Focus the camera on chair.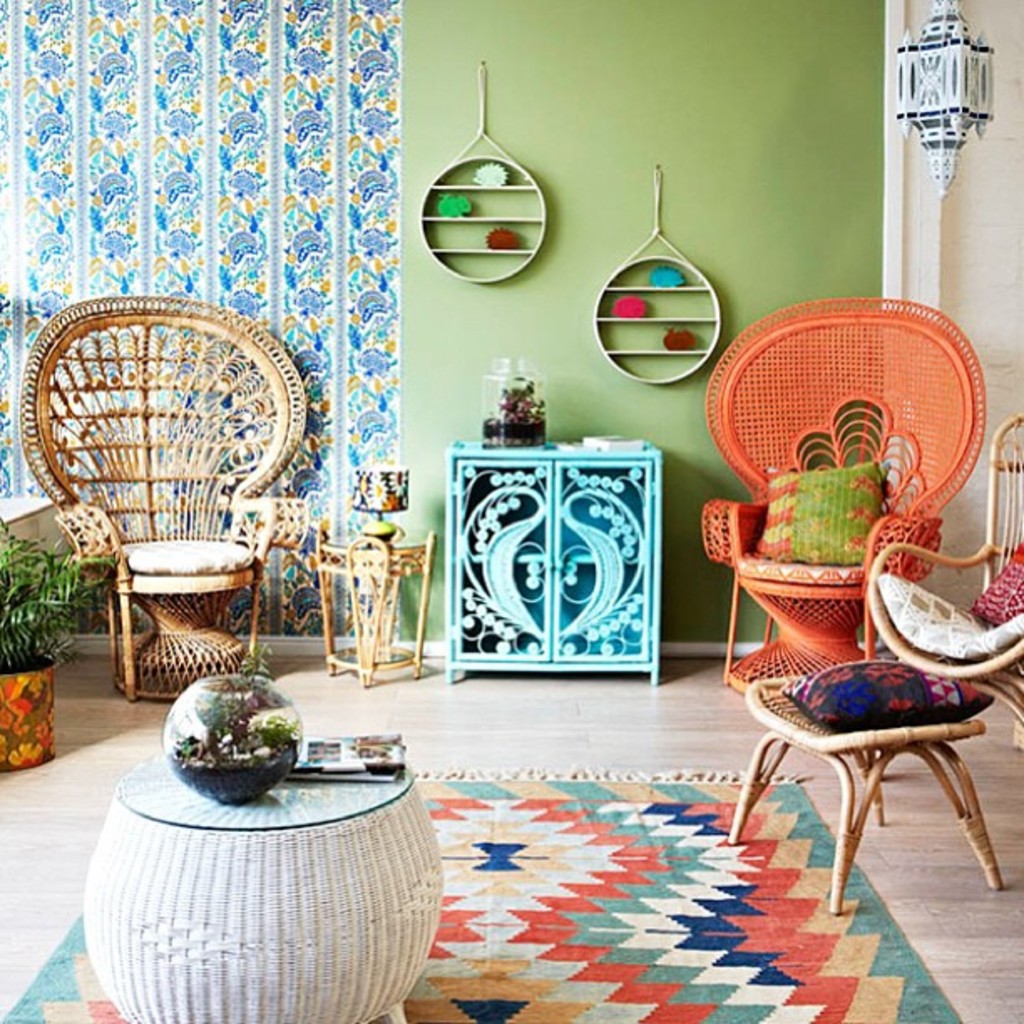
Focus region: x1=736, y1=423, x2=1022, y2=919.
